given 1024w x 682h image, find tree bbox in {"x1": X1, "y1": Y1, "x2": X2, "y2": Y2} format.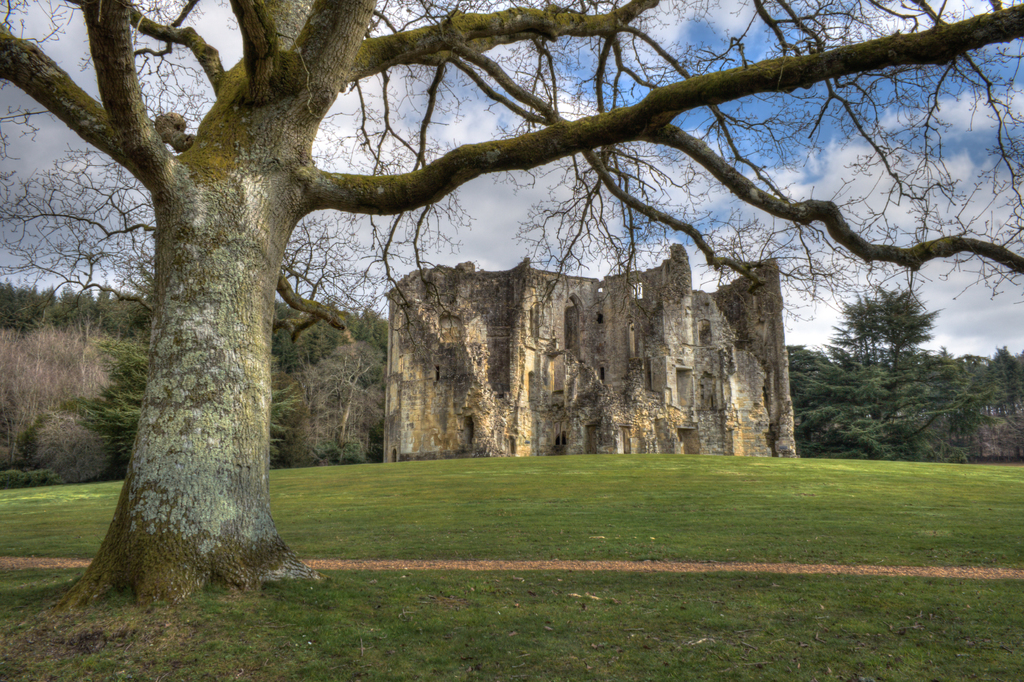
{"x1": 0, "y1": 0, "x2": 1023, "y2": 627}.
